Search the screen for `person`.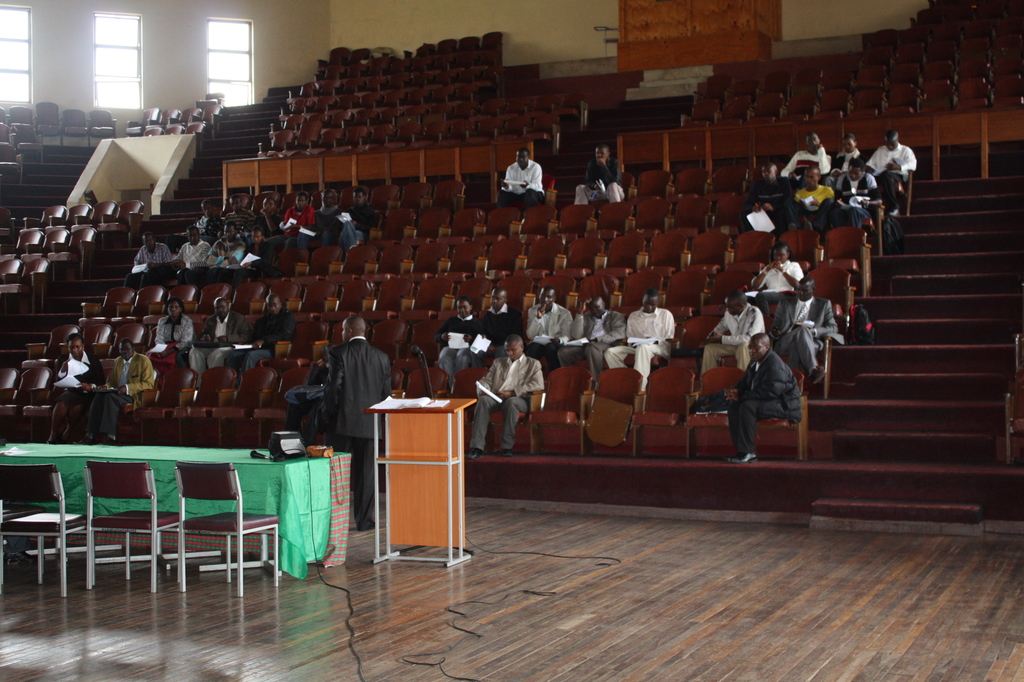
Found at select_region(317, 190, 343, 248).
